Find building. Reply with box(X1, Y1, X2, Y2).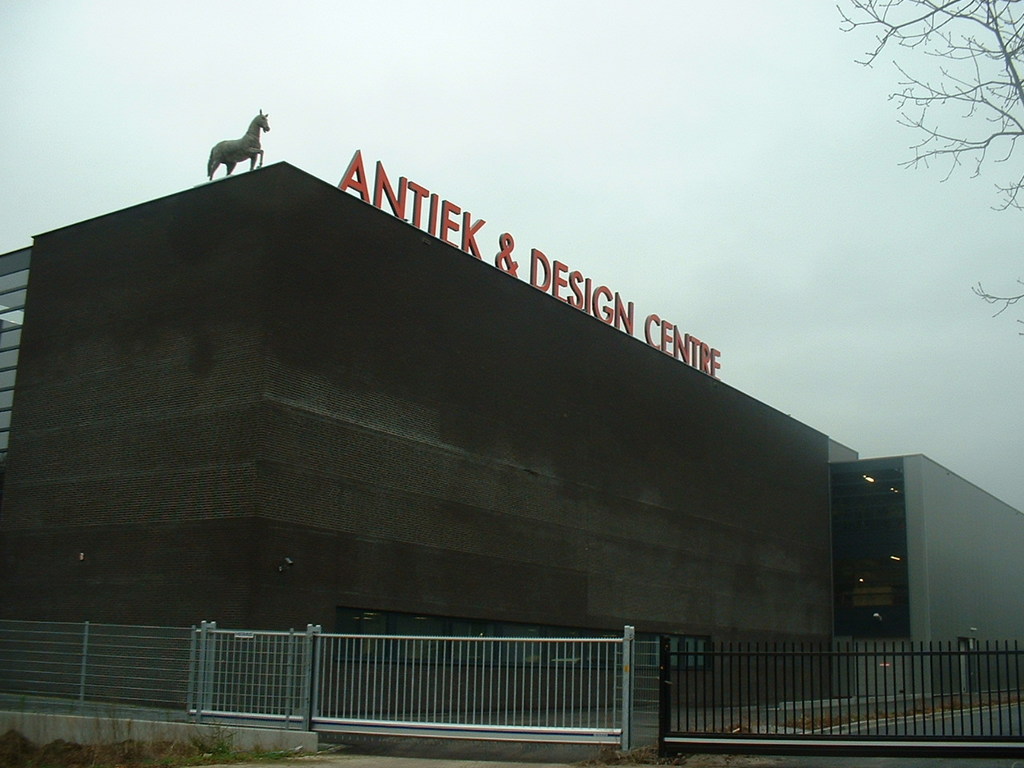
box(0, 110, 826, 725).
